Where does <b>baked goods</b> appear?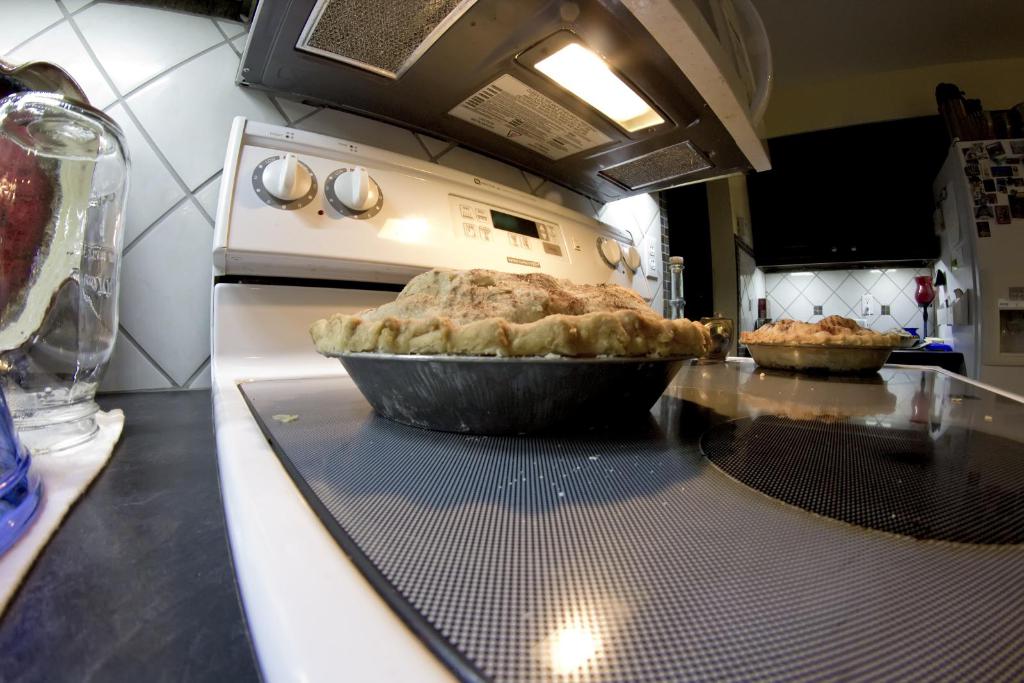
Appears at pyautogui.locateOnScreen(748, 303, 889, 343).
